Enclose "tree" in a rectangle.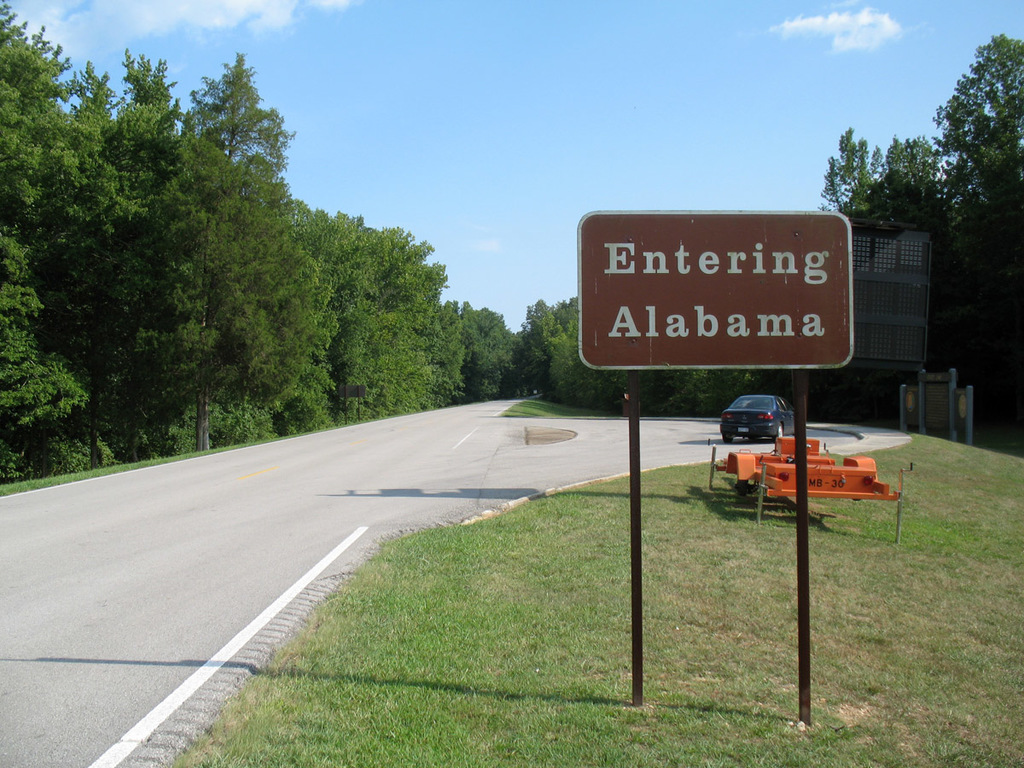
(left=541, top=293, right=639, bottom=410).
